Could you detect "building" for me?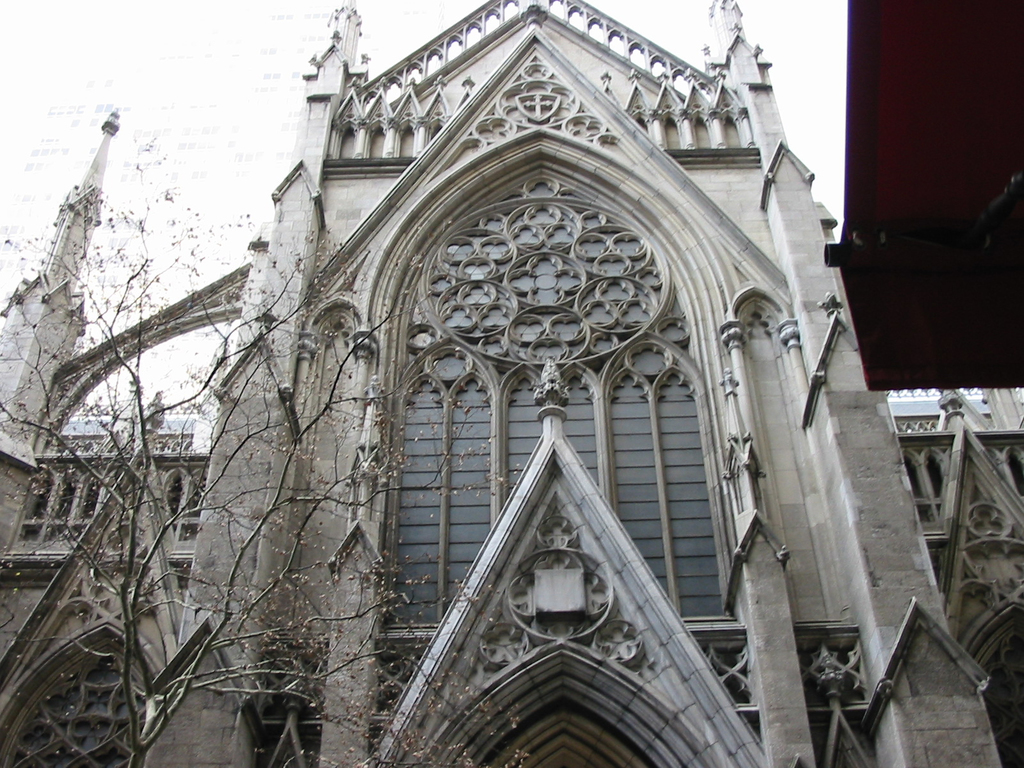
Detection result: [x1=0, y1=0, x2=1023, y2=767].
